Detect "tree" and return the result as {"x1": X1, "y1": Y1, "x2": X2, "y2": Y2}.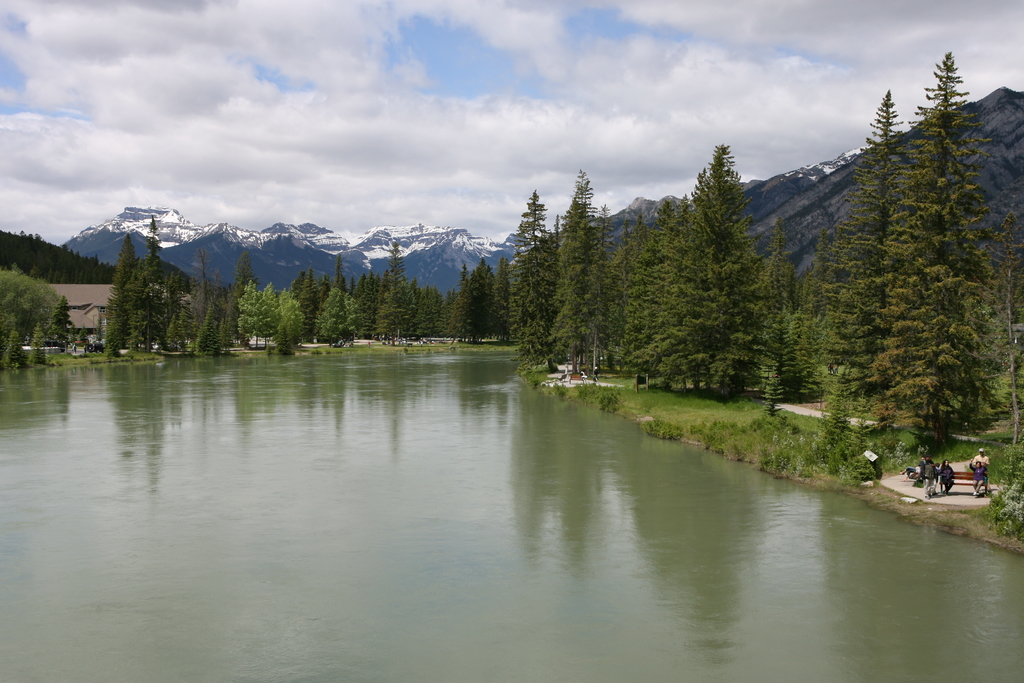
{"x1": 746, "y1": 213, "x2": 797, "y2": 411}.
